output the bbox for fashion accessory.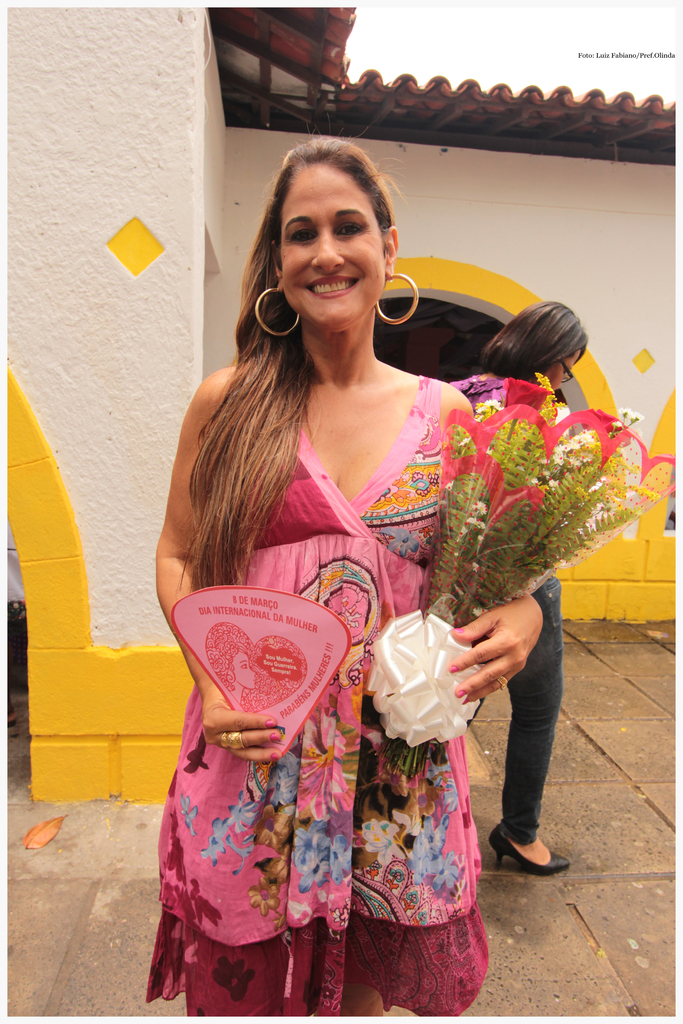
[495, 676, 511, 691].
